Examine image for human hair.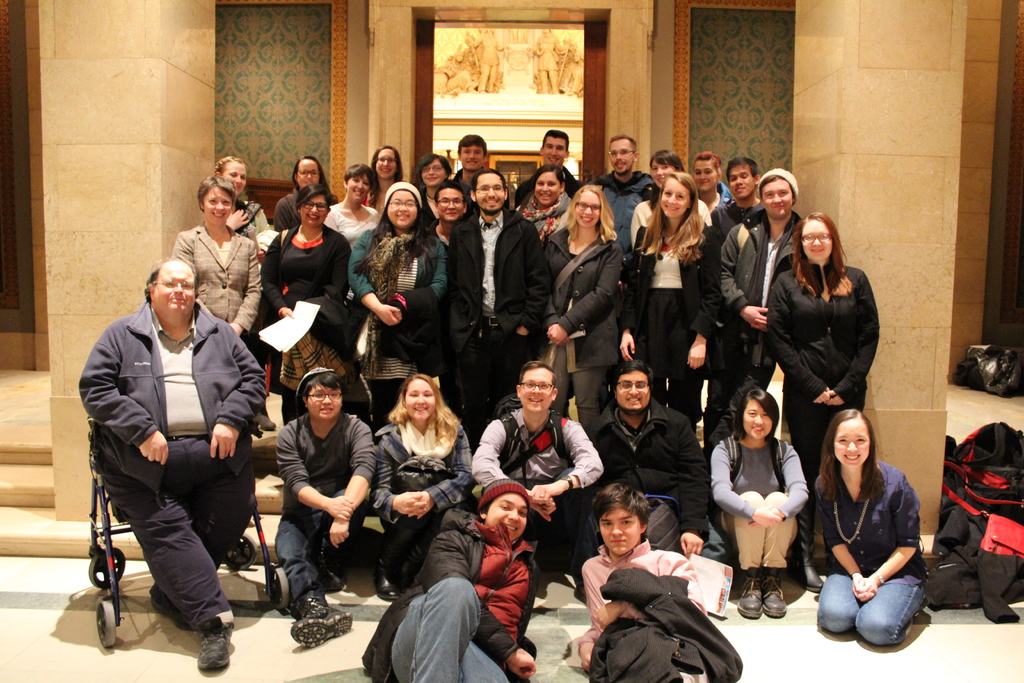
Examination result: [412,154,448,192].
